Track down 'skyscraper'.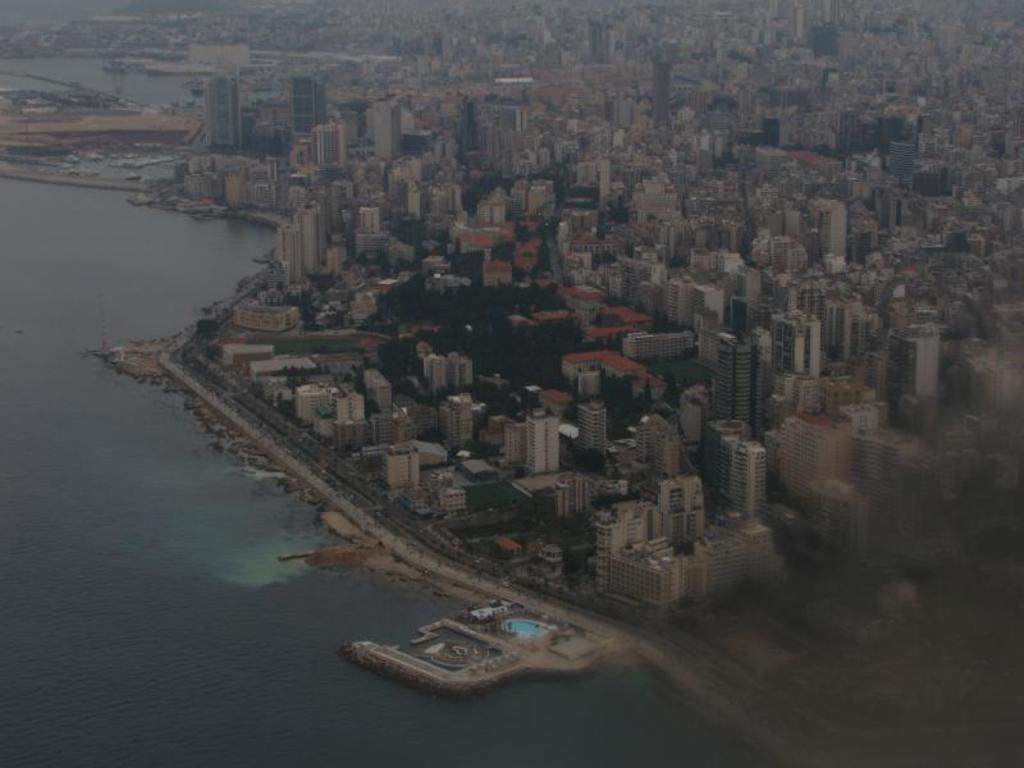
Tracked to locate(623, 332, 696, 365).
